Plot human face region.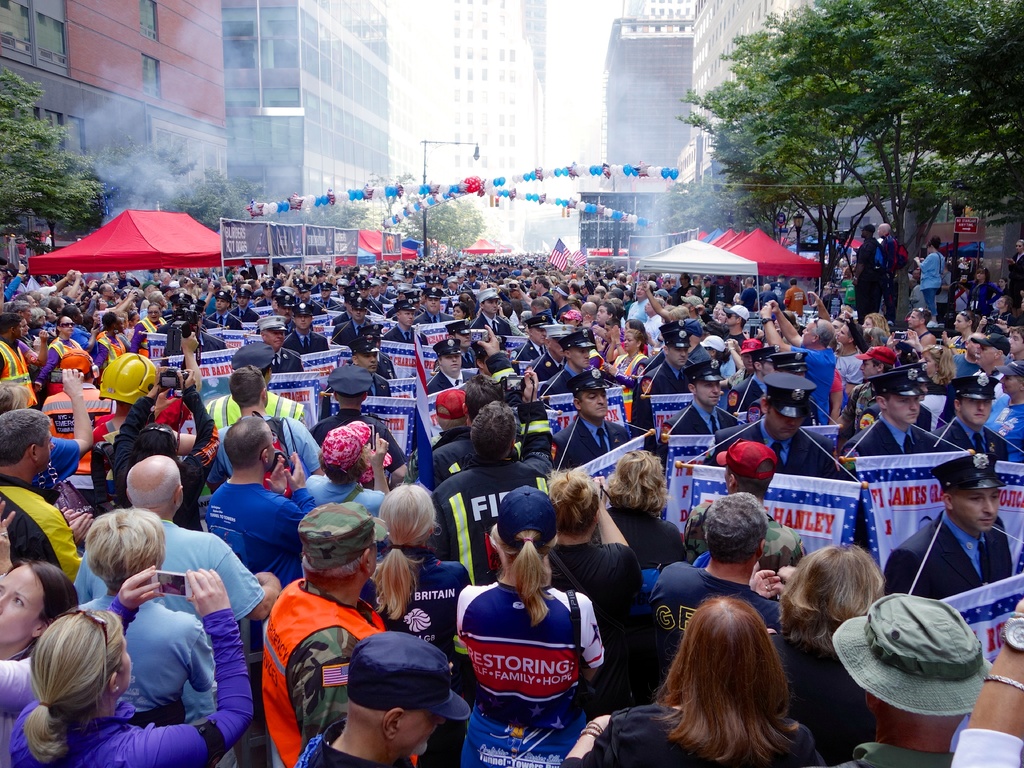
Plotted at locate(61, 317, 74, 333).
